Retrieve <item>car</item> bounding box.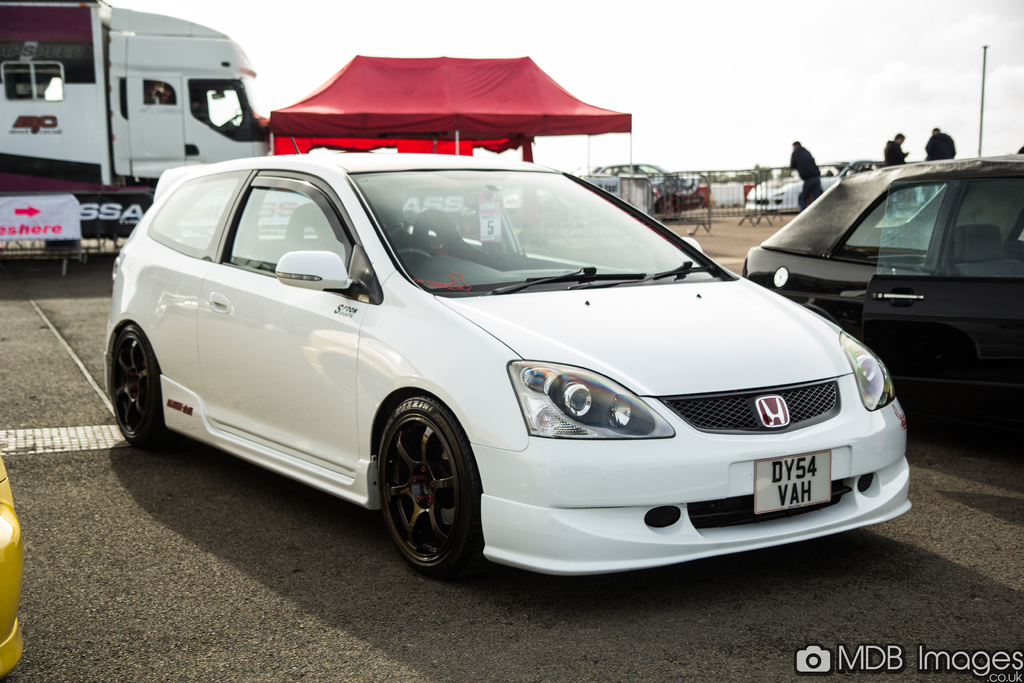
Bounding box: detection(0, 450, 23, 682).
